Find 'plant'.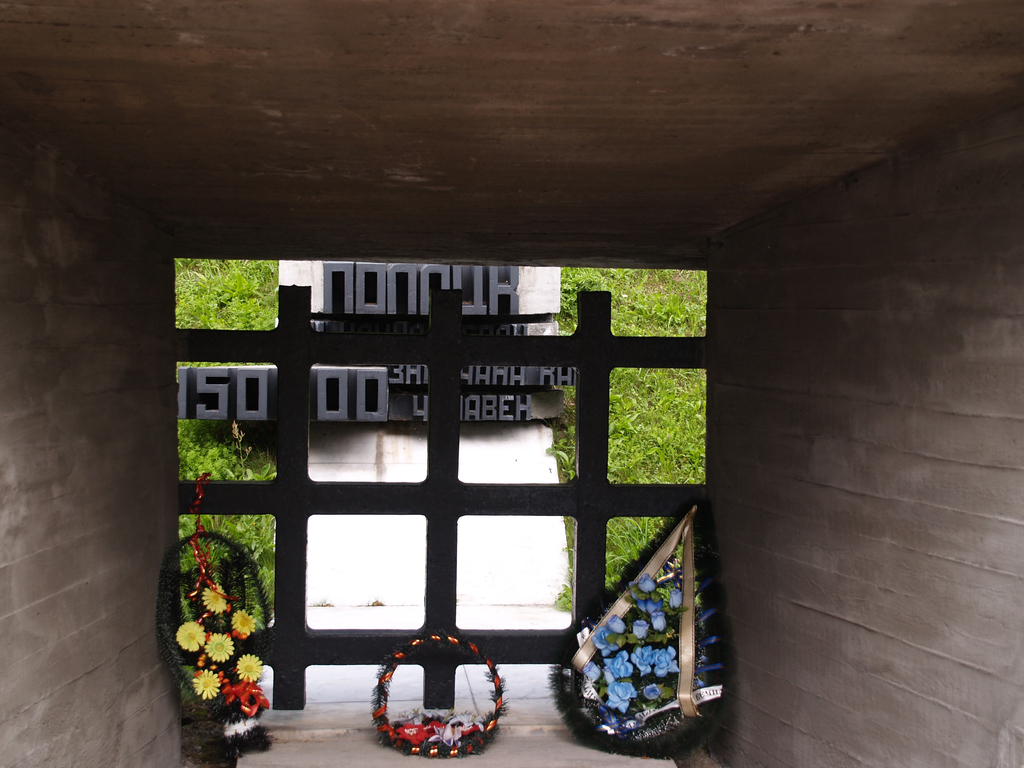
(x1=168, y1=250, x2=288, y2=585).
